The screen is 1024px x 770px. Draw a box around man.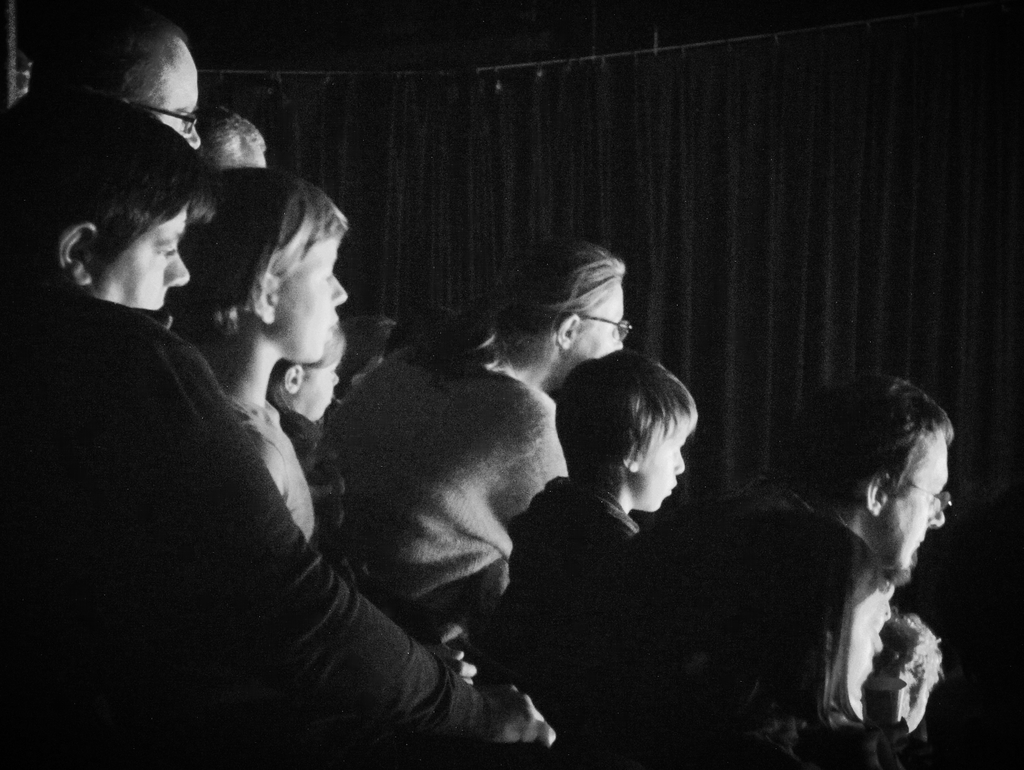
29:11:204:152.
